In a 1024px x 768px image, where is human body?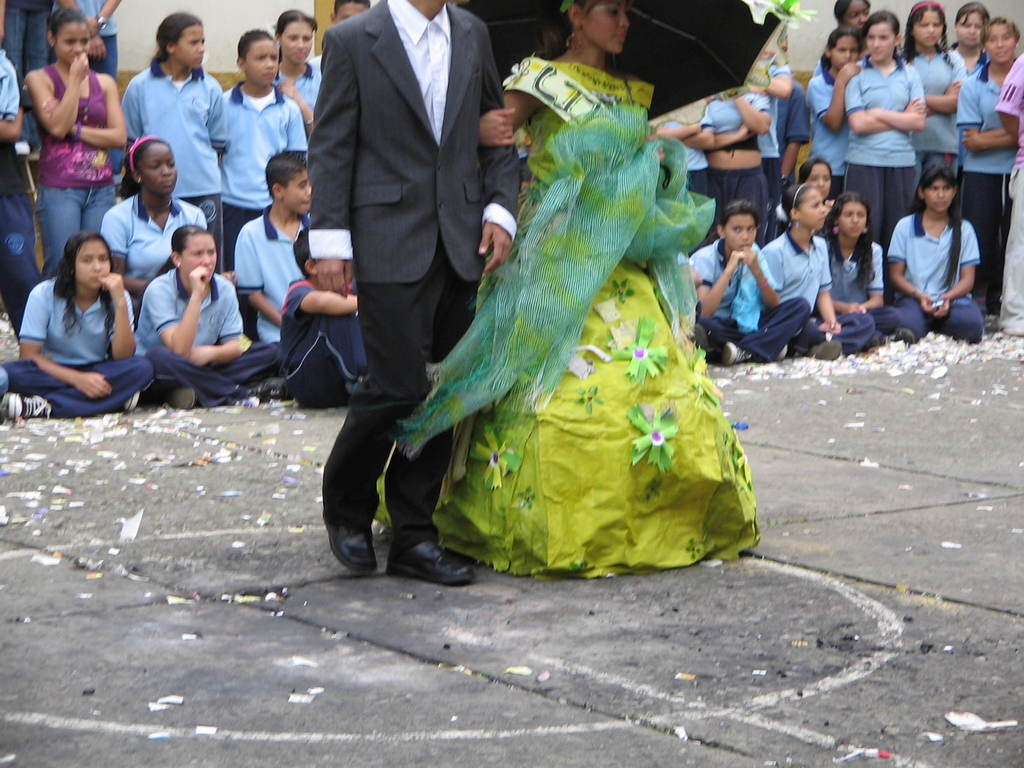
(137, 223, 288, 405).
